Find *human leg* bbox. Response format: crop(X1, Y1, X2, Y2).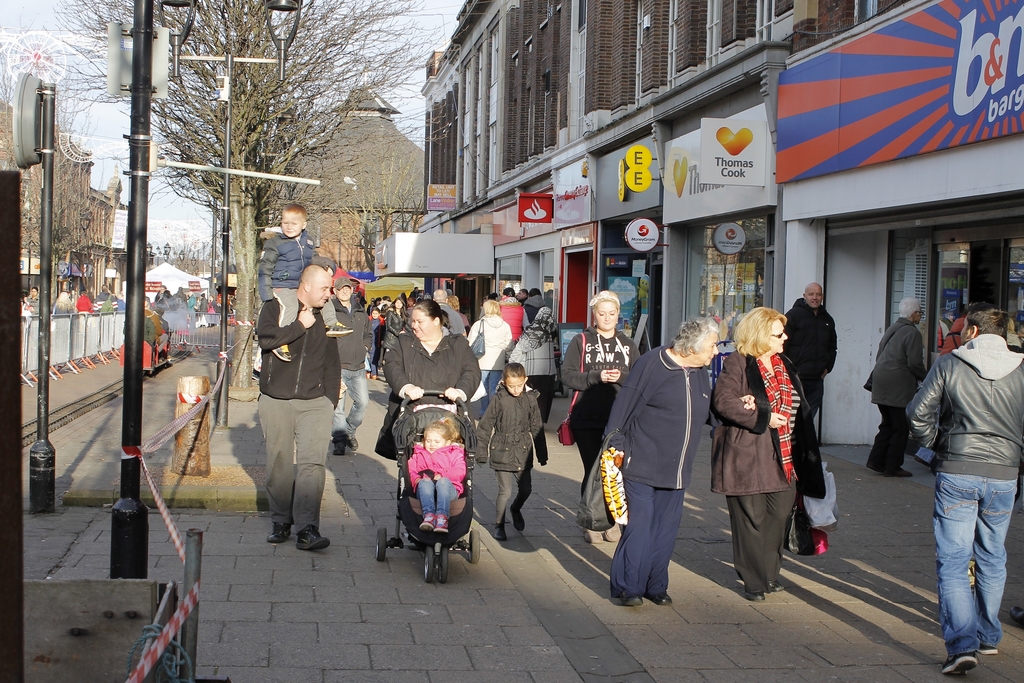
crop(938, 467, 1016, 682).
